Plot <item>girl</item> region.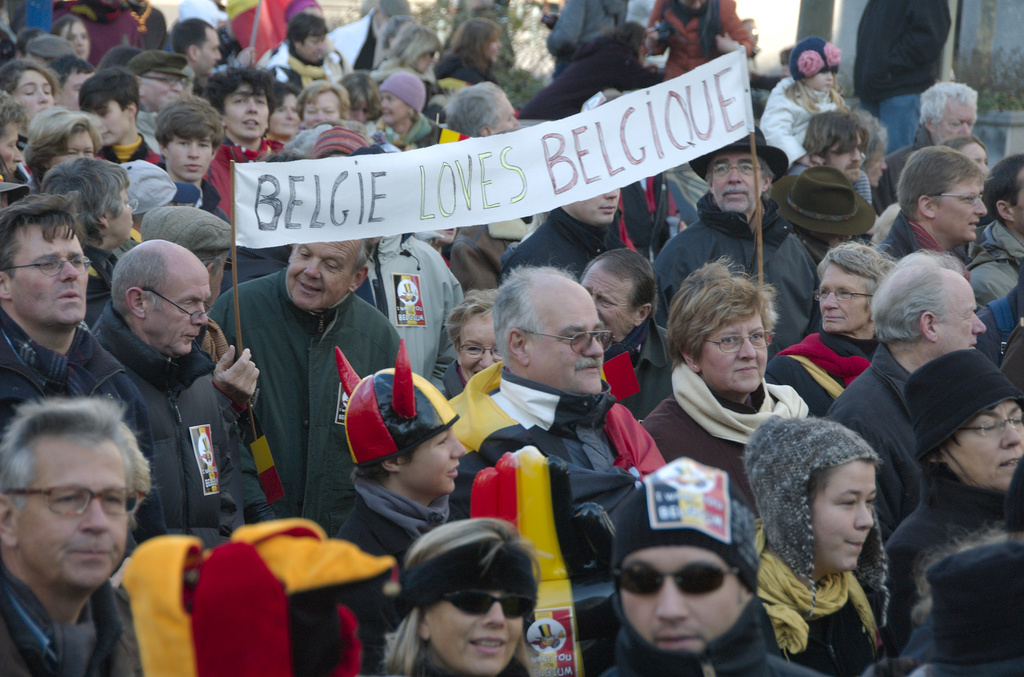
Plotted at bbox=(737, 412, 891, 676).
